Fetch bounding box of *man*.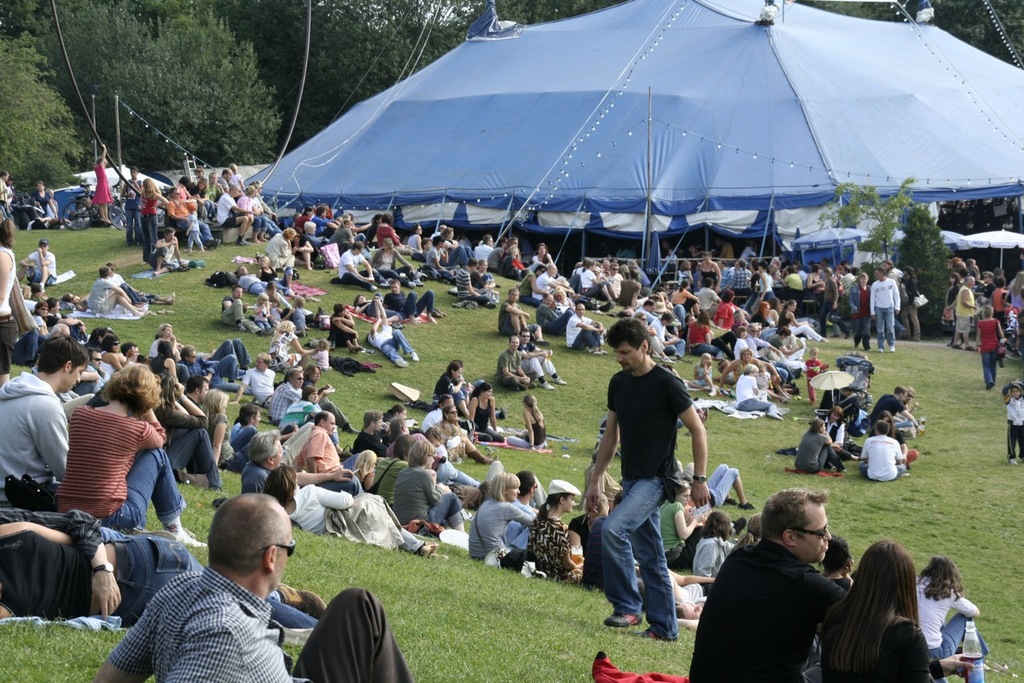
Bbox: 474/232/492/265.
